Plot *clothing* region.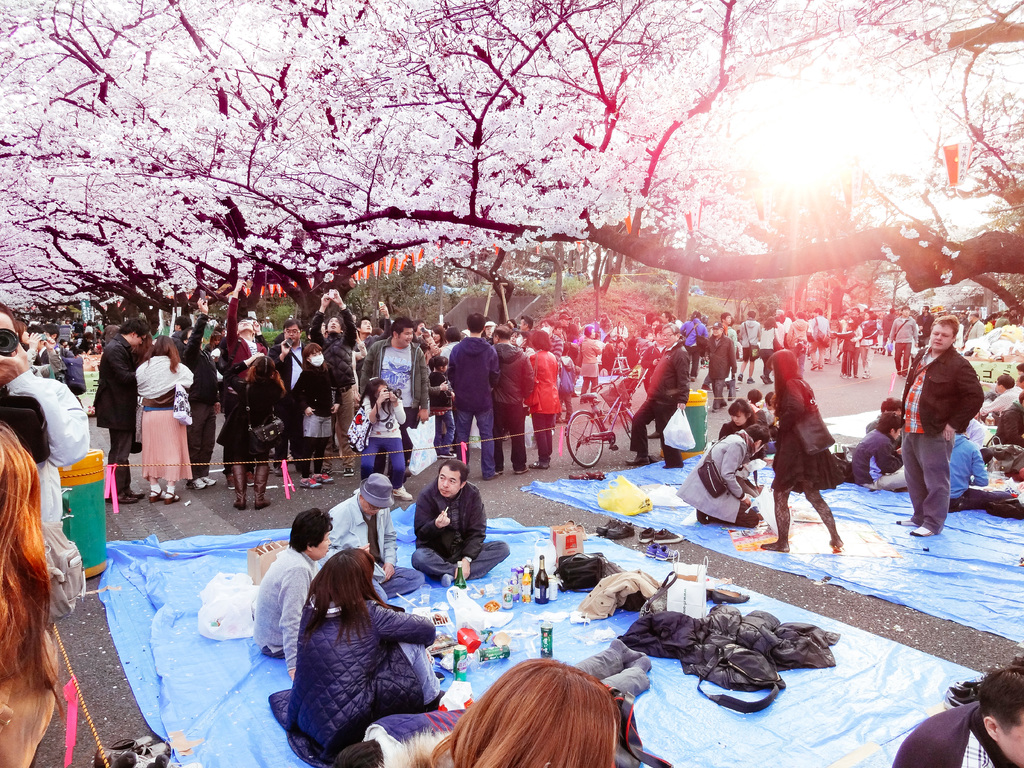
Plotted at left=769, top=378, right=854, bottom=492.
